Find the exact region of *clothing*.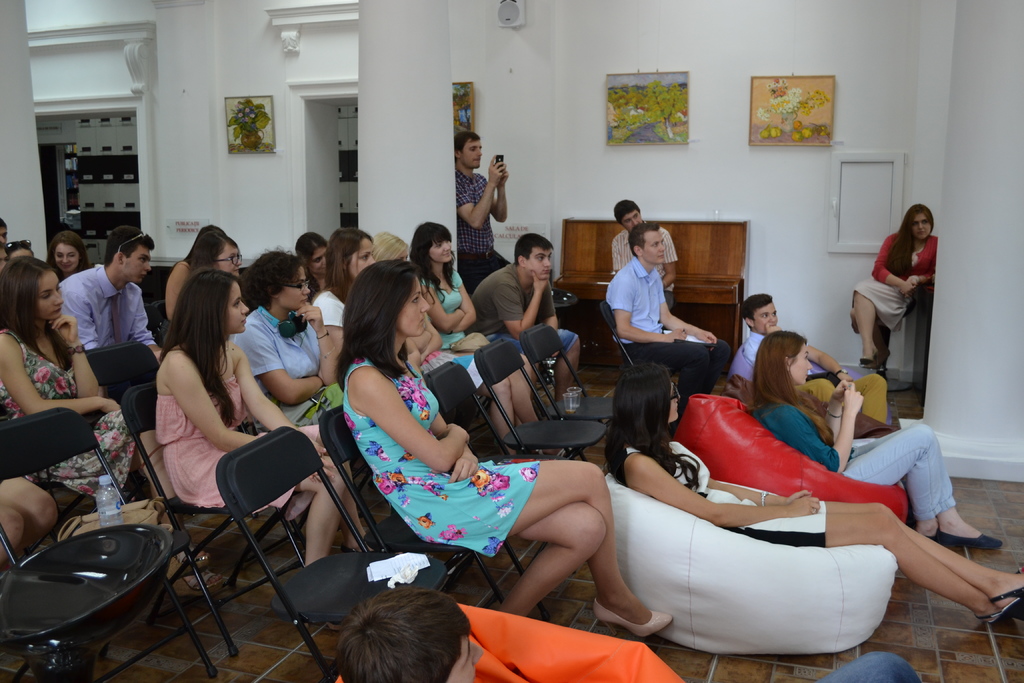
Exact region: box=[607, 254, 742, 395].
